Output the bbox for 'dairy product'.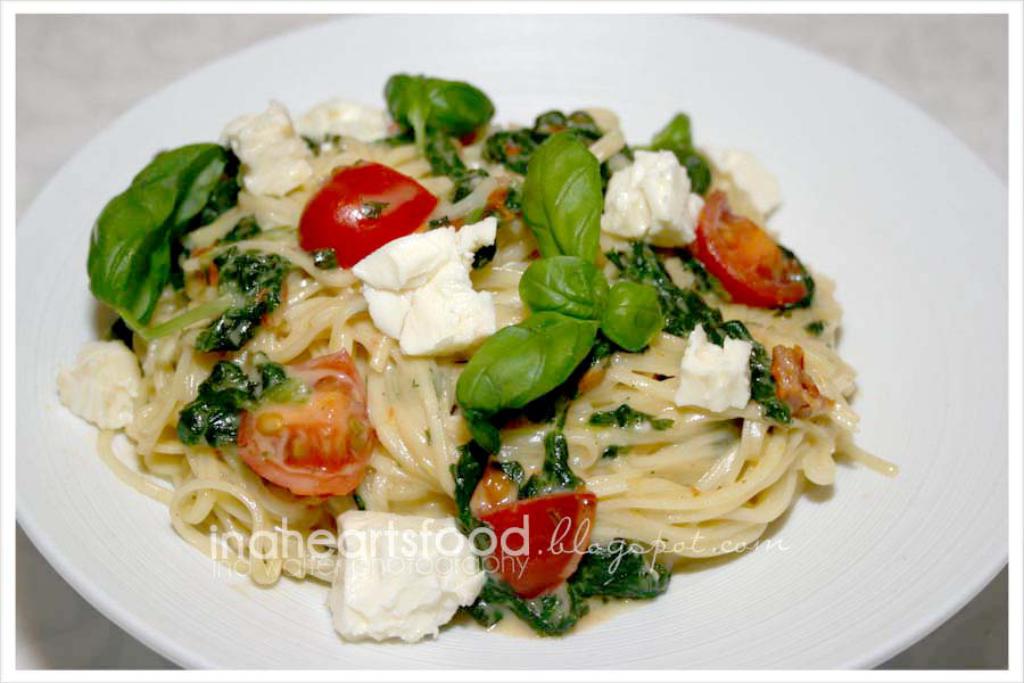
x1=661, y1=319, x2=754, y2=423.
